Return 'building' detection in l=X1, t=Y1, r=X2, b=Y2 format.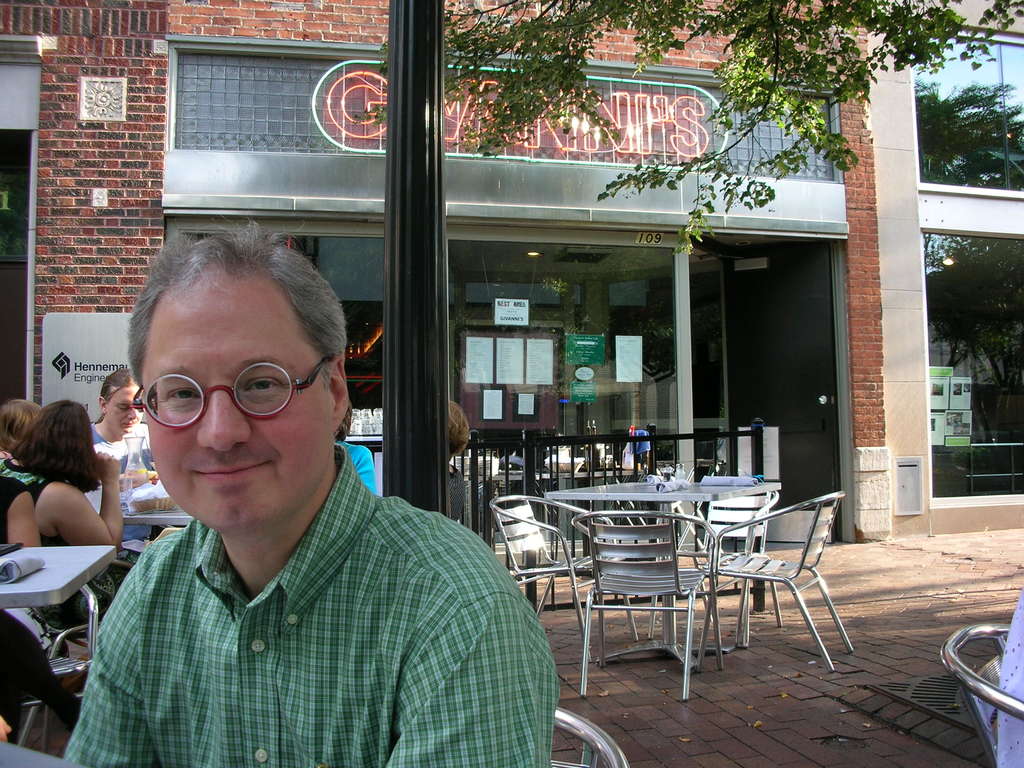
l=0, t=0, r=1023, b=529.
